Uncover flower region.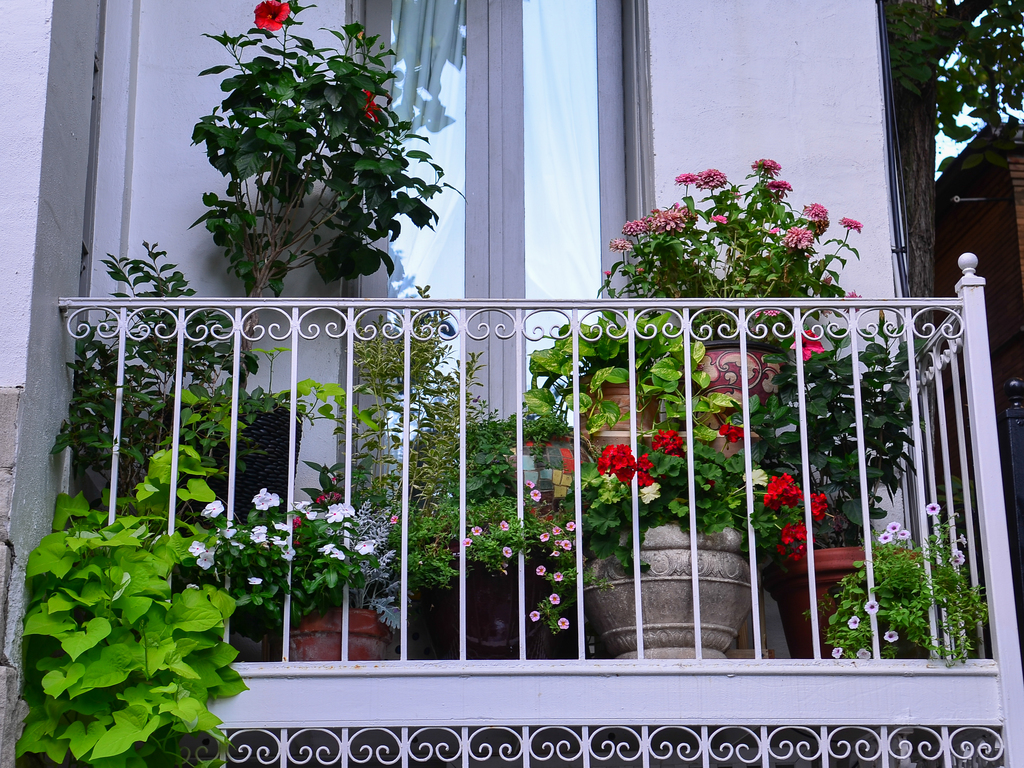
Uncovered: <bbox>803, 489, 829, 523</bbox>.
